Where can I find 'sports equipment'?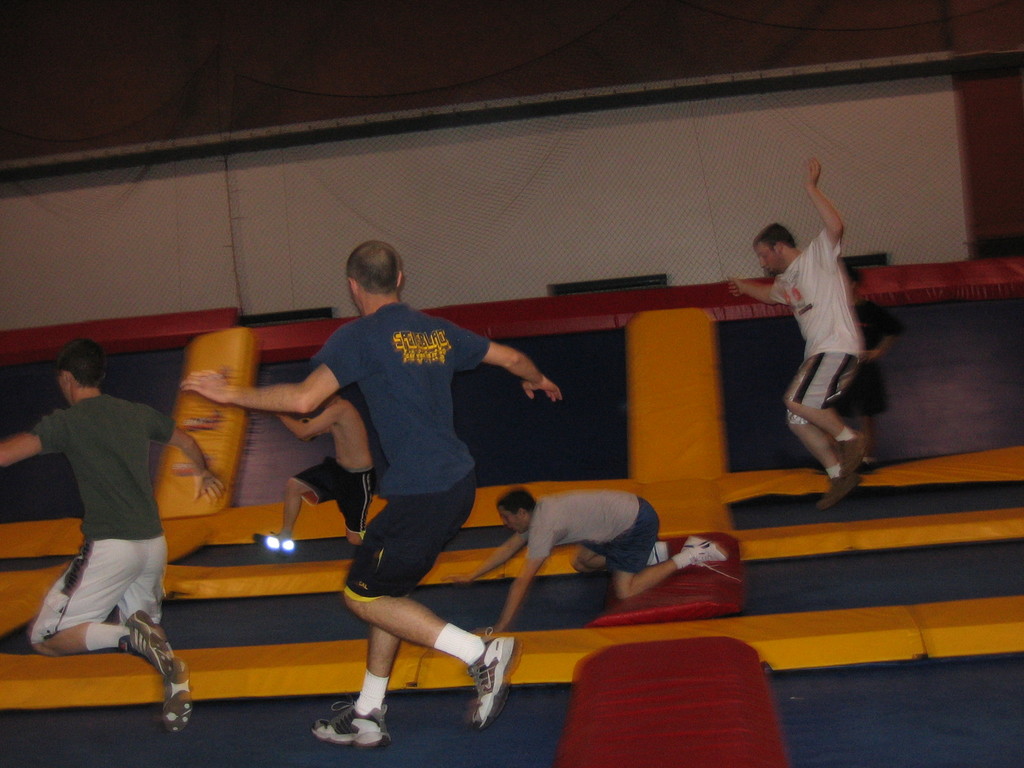
You can find it at [835, 429, 868, 482].
